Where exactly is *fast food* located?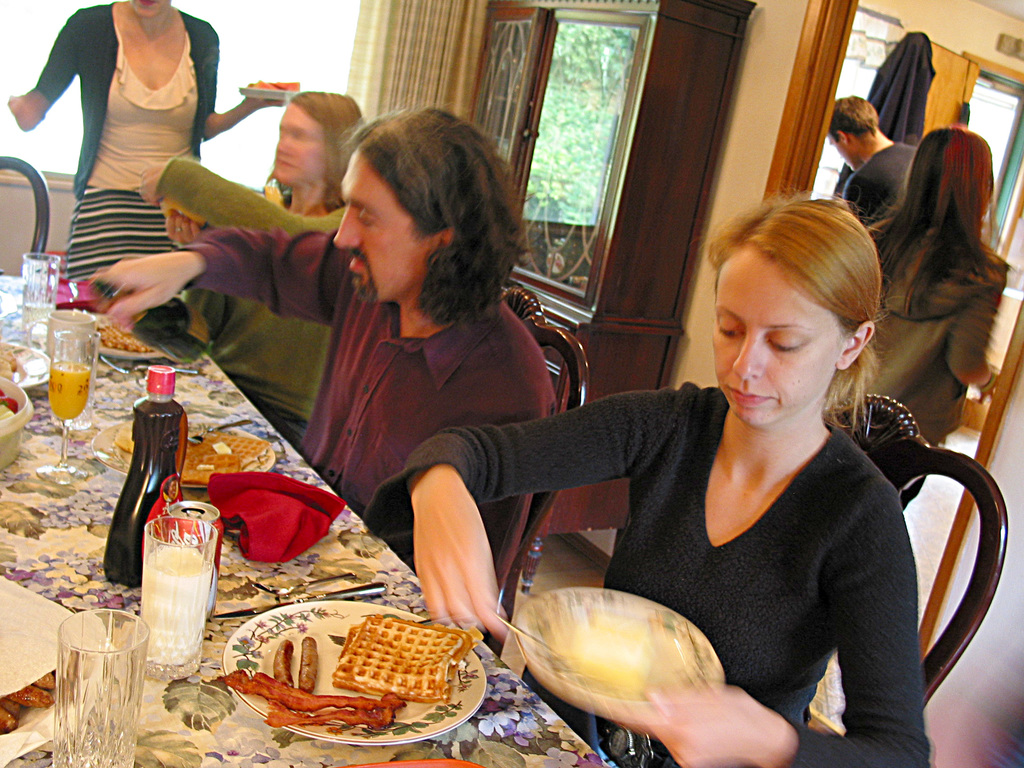
Its bounding box is left=101, top=324, right=157, bottom=352.
